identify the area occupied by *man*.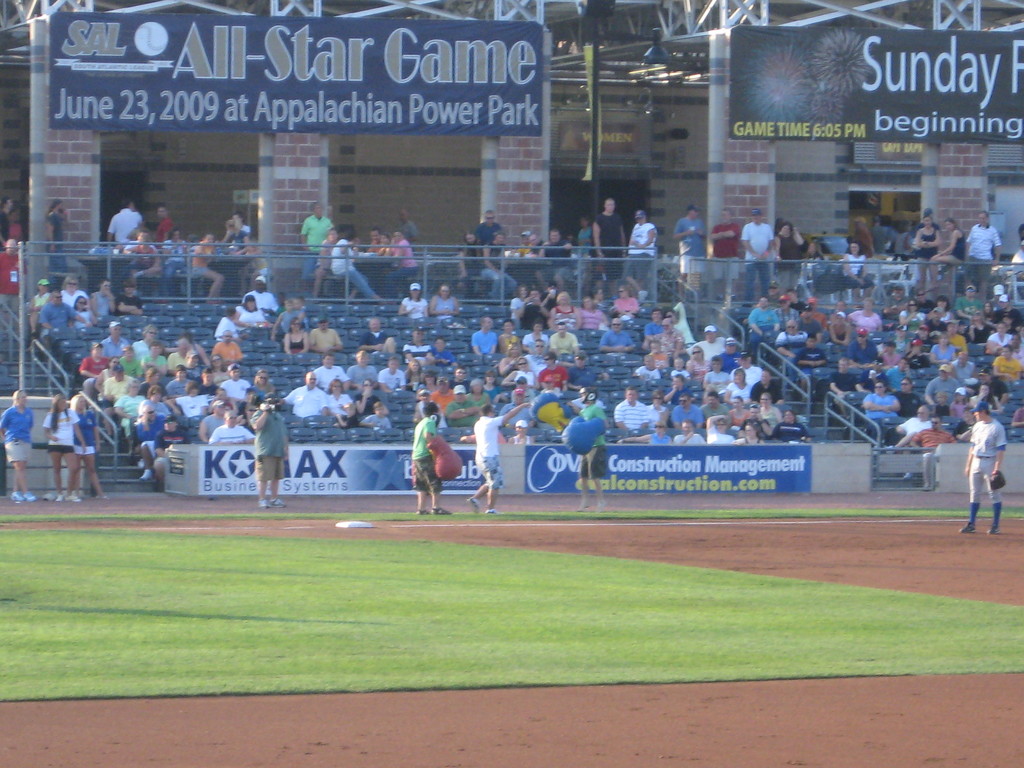
Area: [x1=567, y1=385, x2=613, y2=509].
